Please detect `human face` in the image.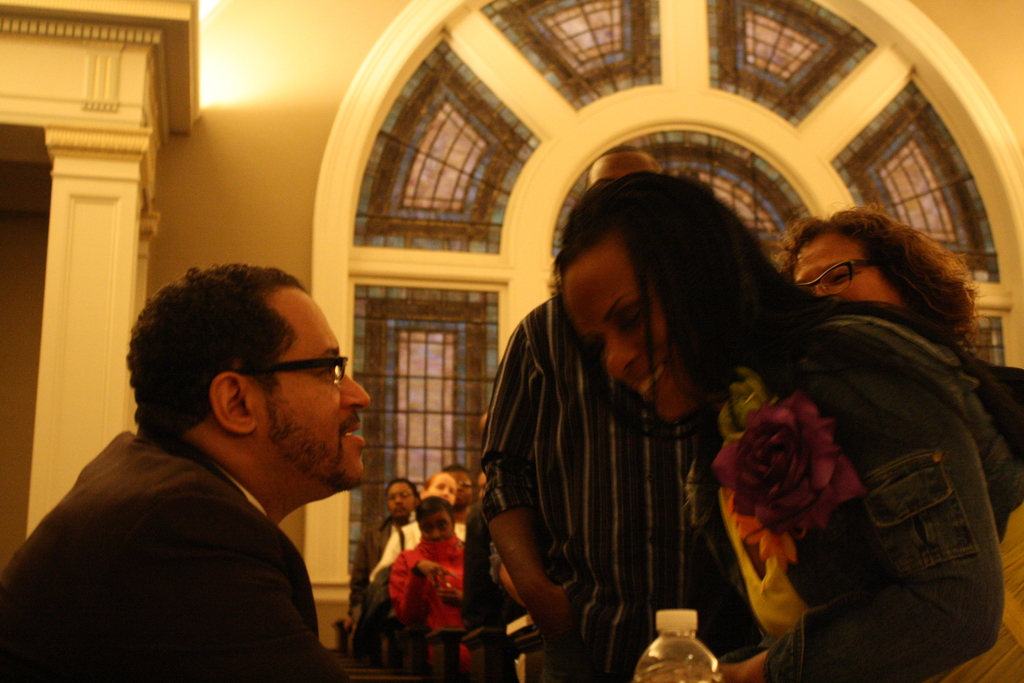
[left=477, top=473, right=485, bottom=498].
